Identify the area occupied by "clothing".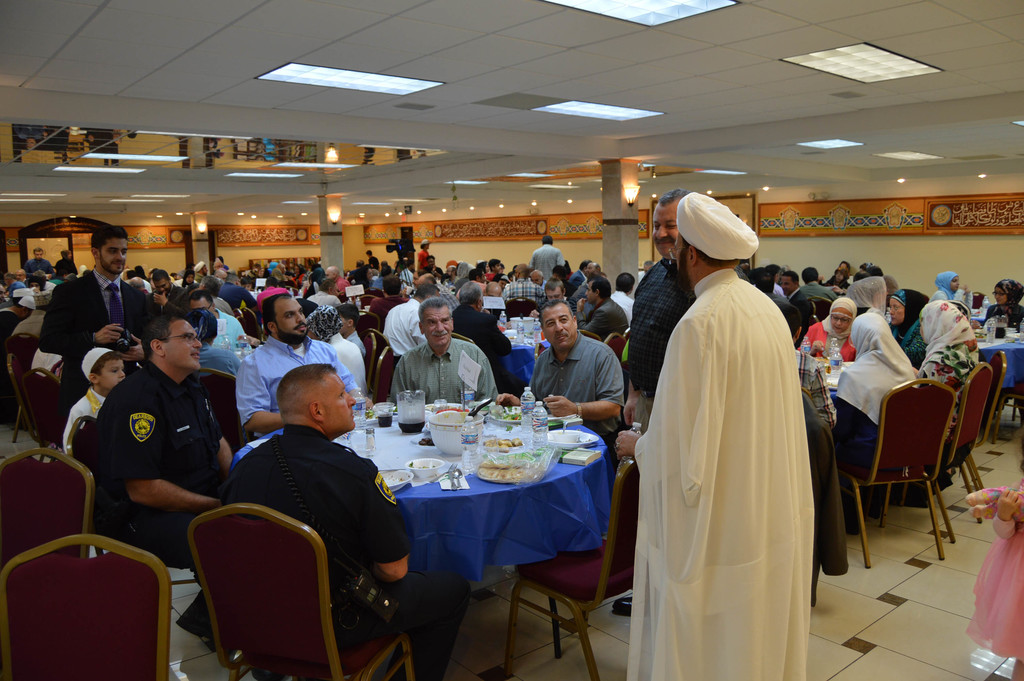
Area: 305,293,342,304.
